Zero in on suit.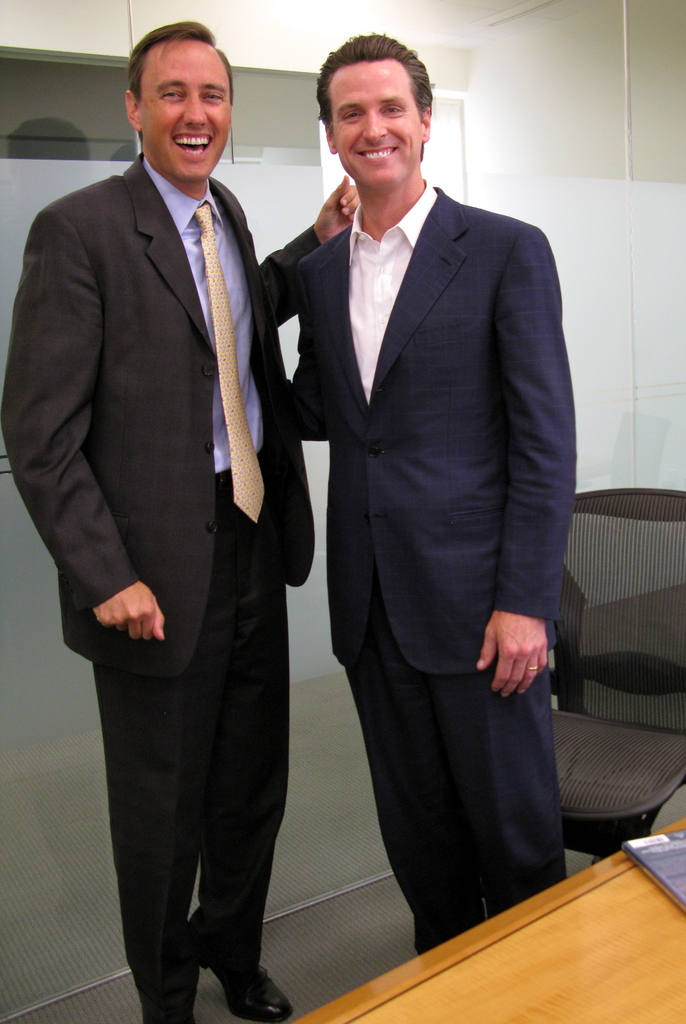
Zeroed in: x1=0 y1=154 x2=324 y2=1023.
